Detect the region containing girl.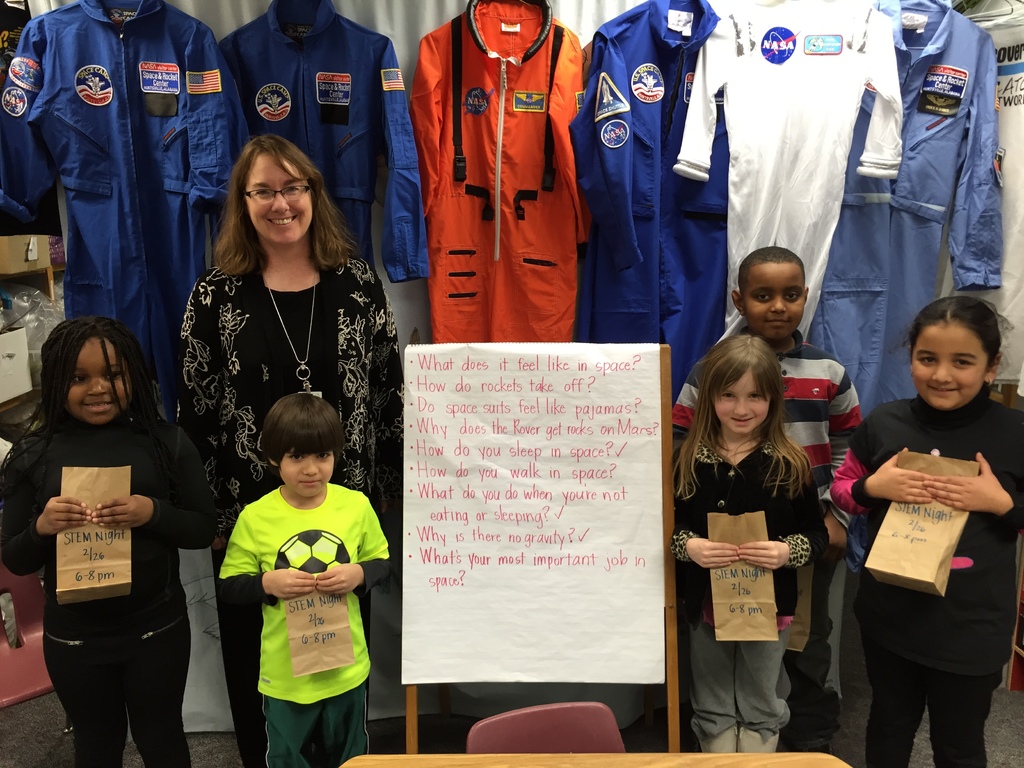
(833,298,1022,767).
